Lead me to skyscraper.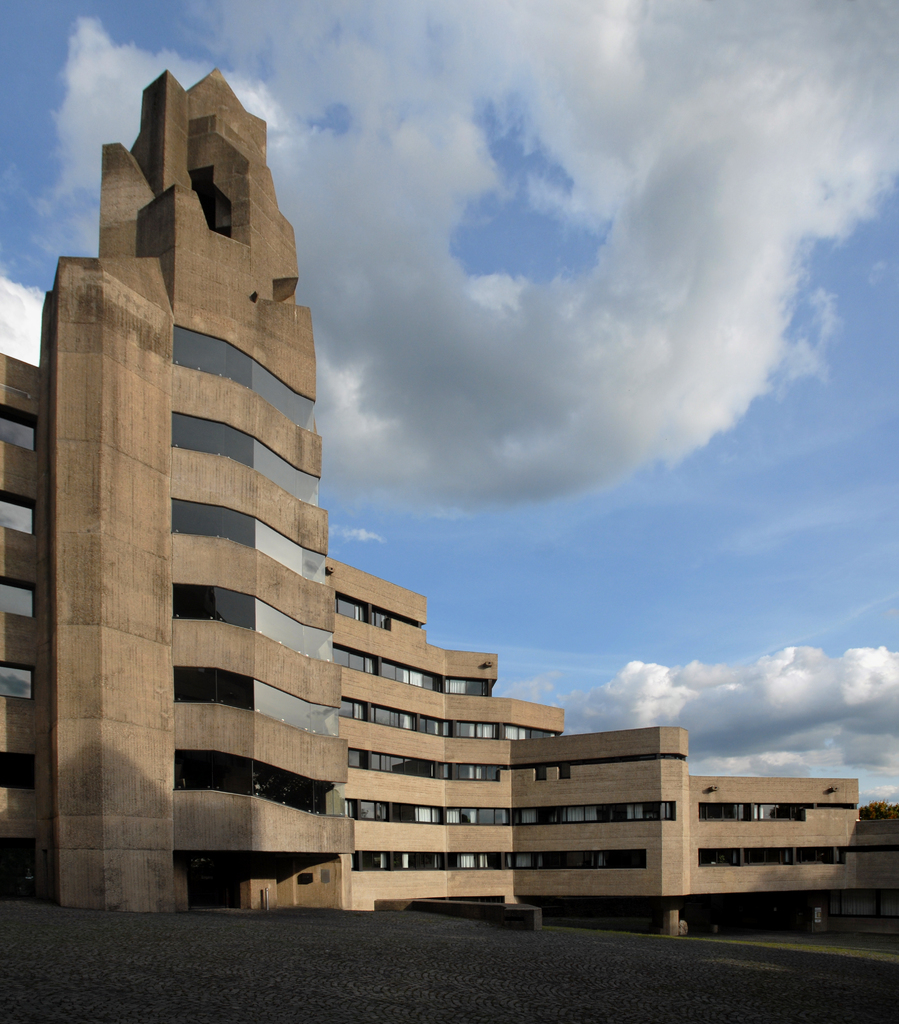
Lead to (51,52,356,920).
